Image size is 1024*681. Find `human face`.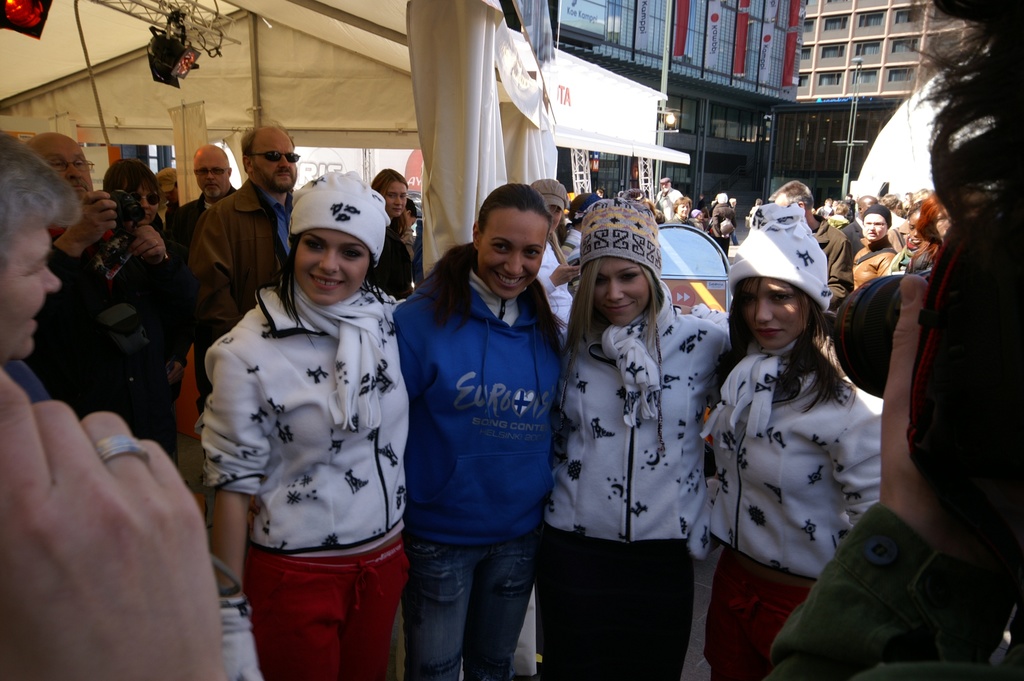
BBox(0, 222, 63, 361).
